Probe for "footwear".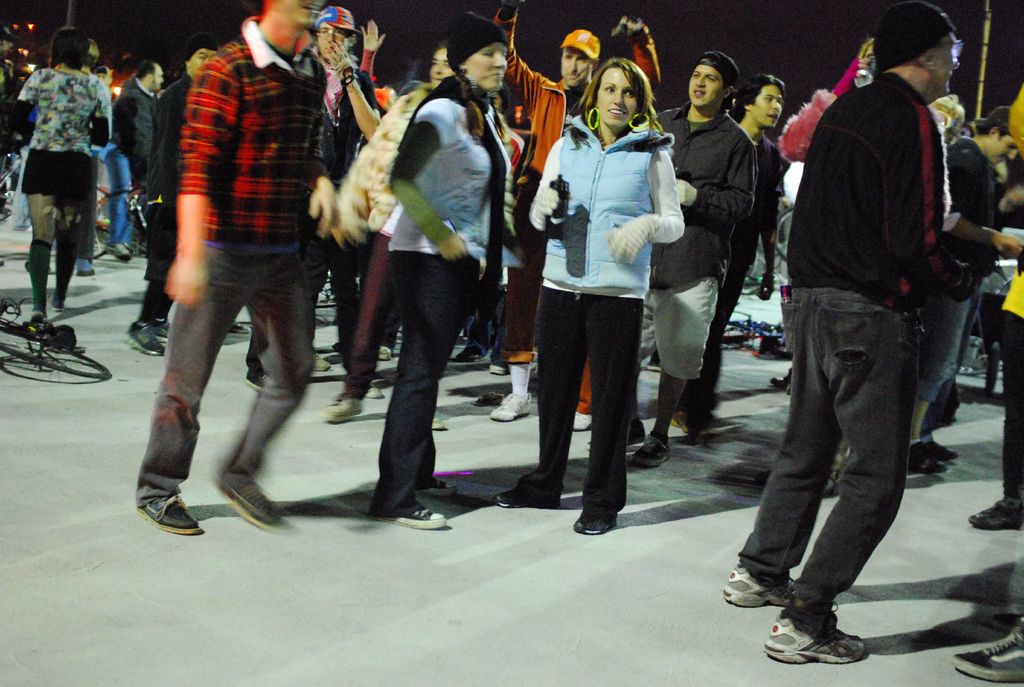
Probe result: {"left": 221, "top": 471, "right": 281, "bottom": 523}.
